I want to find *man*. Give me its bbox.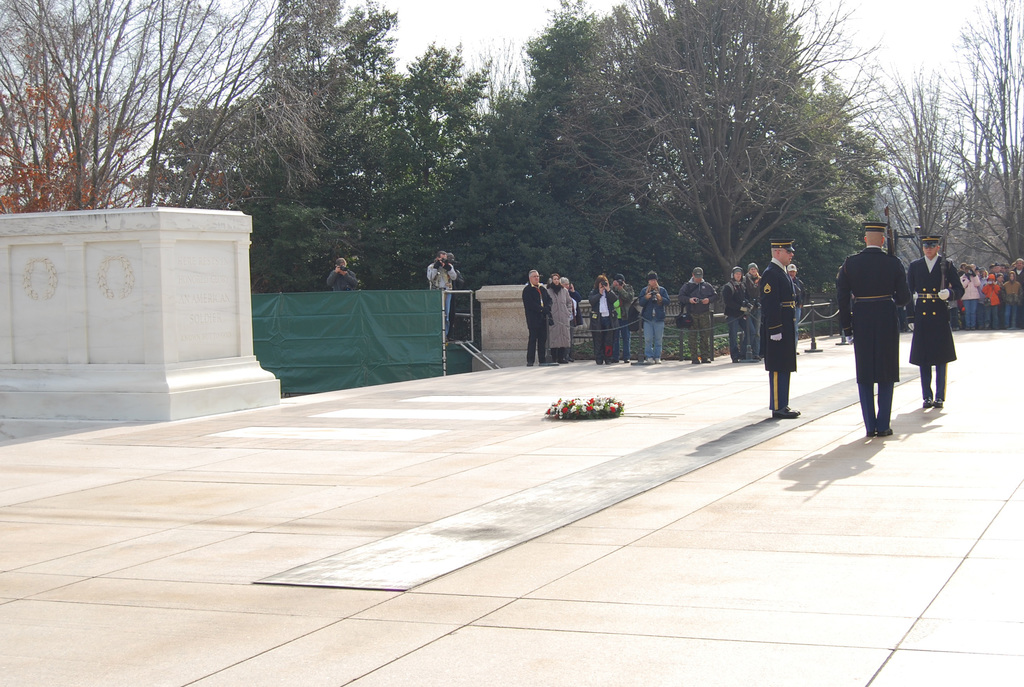
bbox(960, 263, 980, 331).
